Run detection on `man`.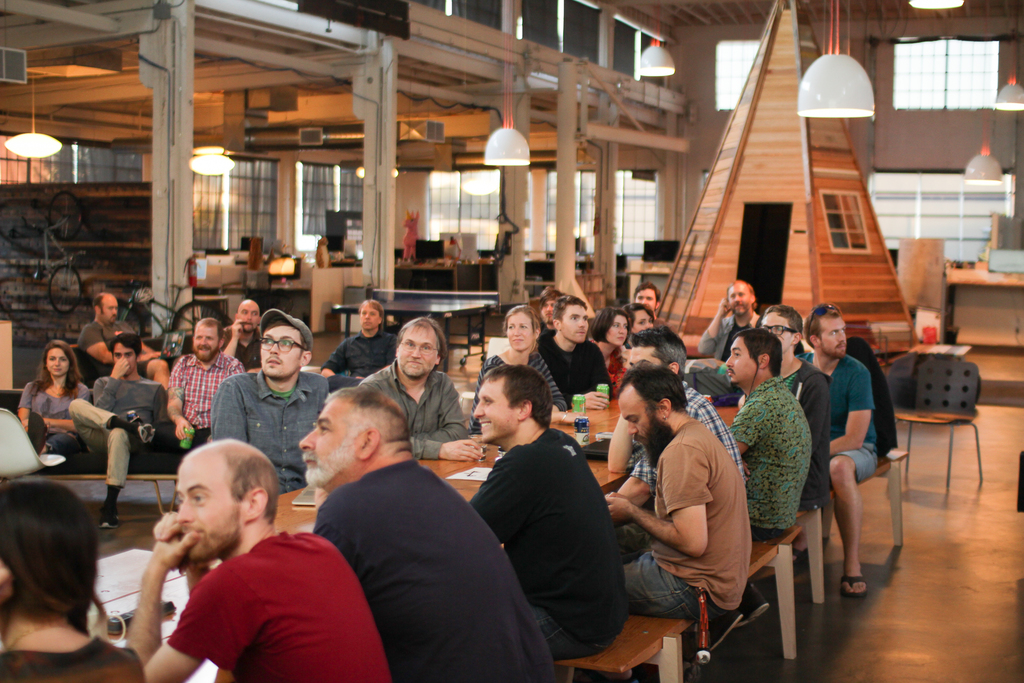
Result: [x1=68, y1=336, x2=168, y2=529].
